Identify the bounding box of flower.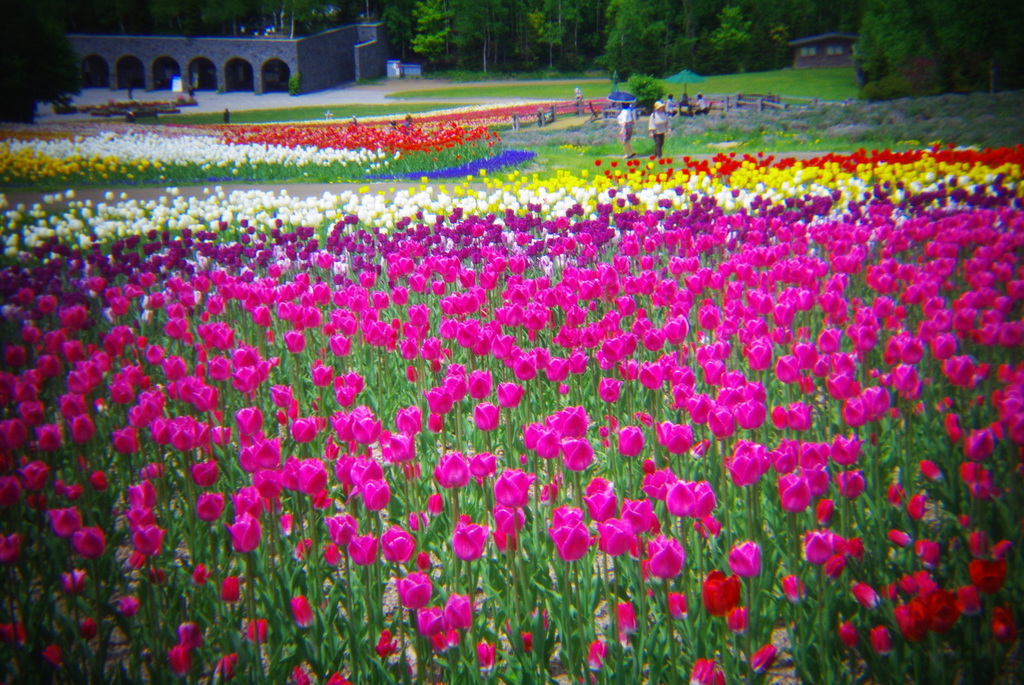
region(650, 420, 695, 454).
